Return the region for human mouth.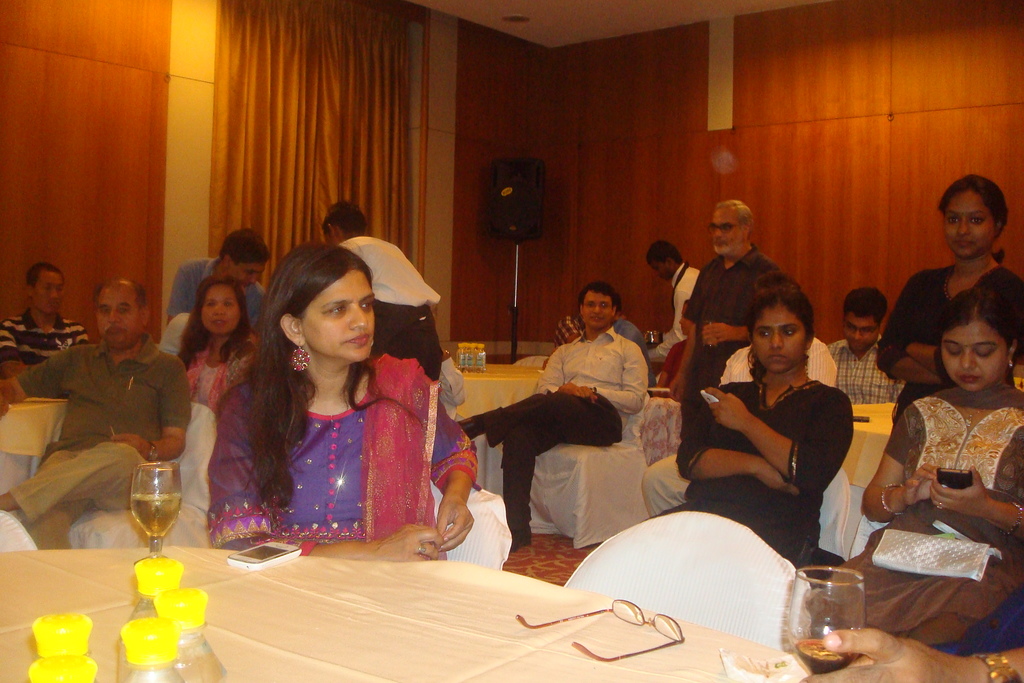
Rect(214, 320, 225, 324).
